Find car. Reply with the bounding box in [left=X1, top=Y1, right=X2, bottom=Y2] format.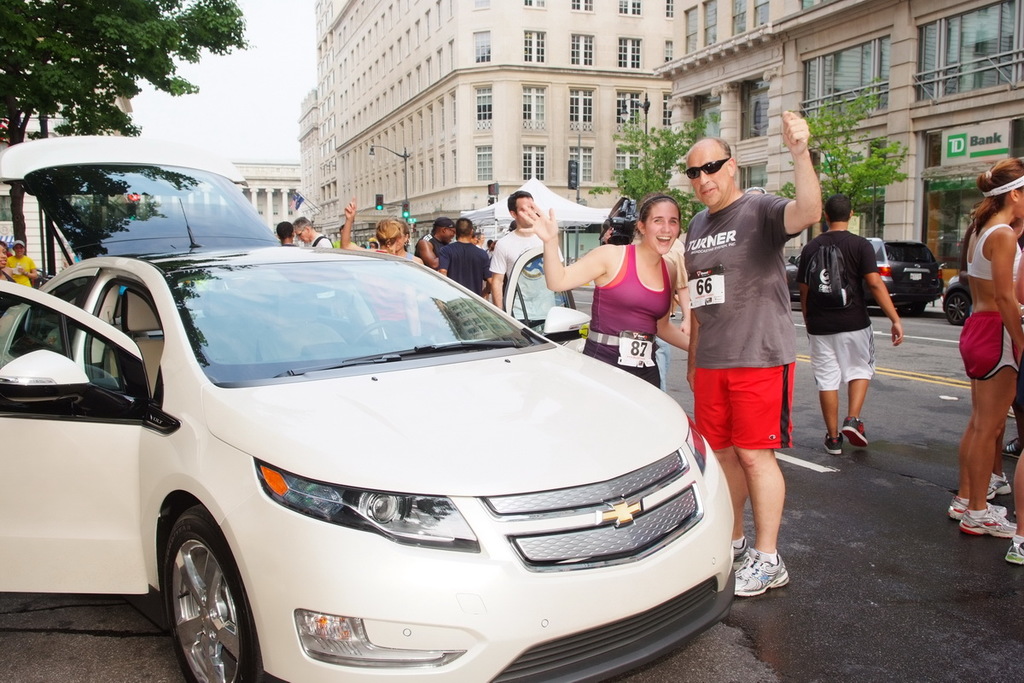
[left=0, top=132, right=735, bottom=682].
